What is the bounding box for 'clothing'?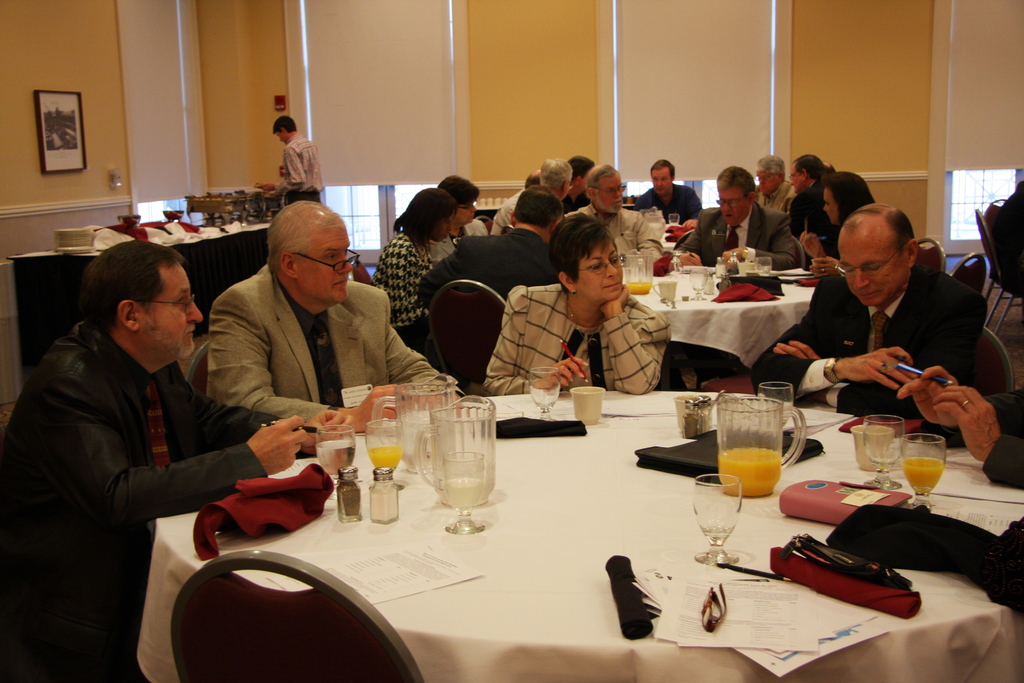
[781, 186, 840, 263].
